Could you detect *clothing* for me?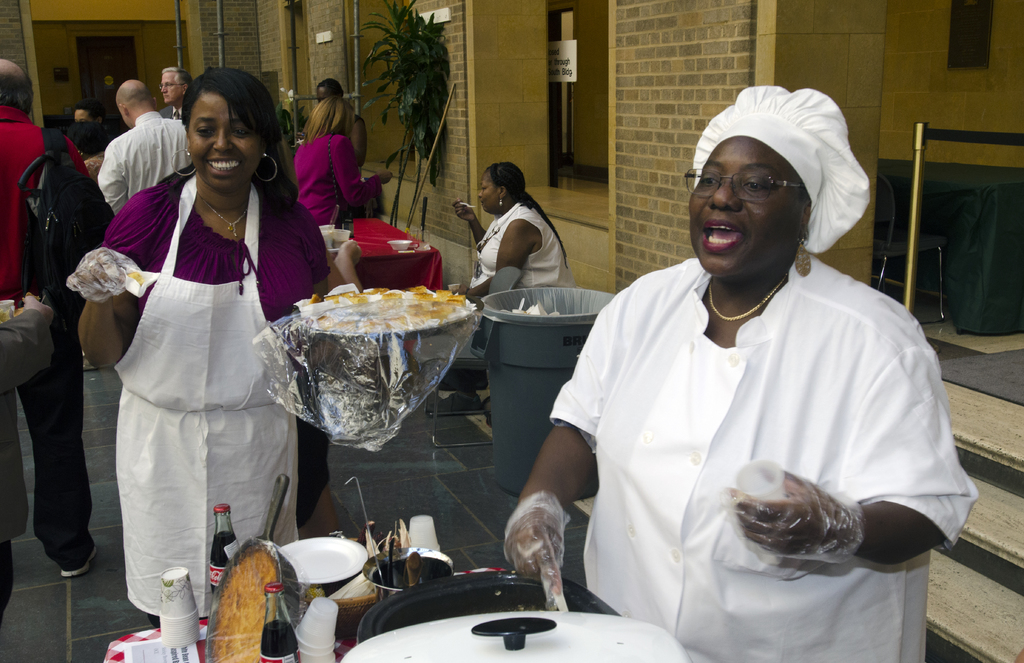
Detection result: pyautogui.locateOnScreen(0, 108, 108, 557).
